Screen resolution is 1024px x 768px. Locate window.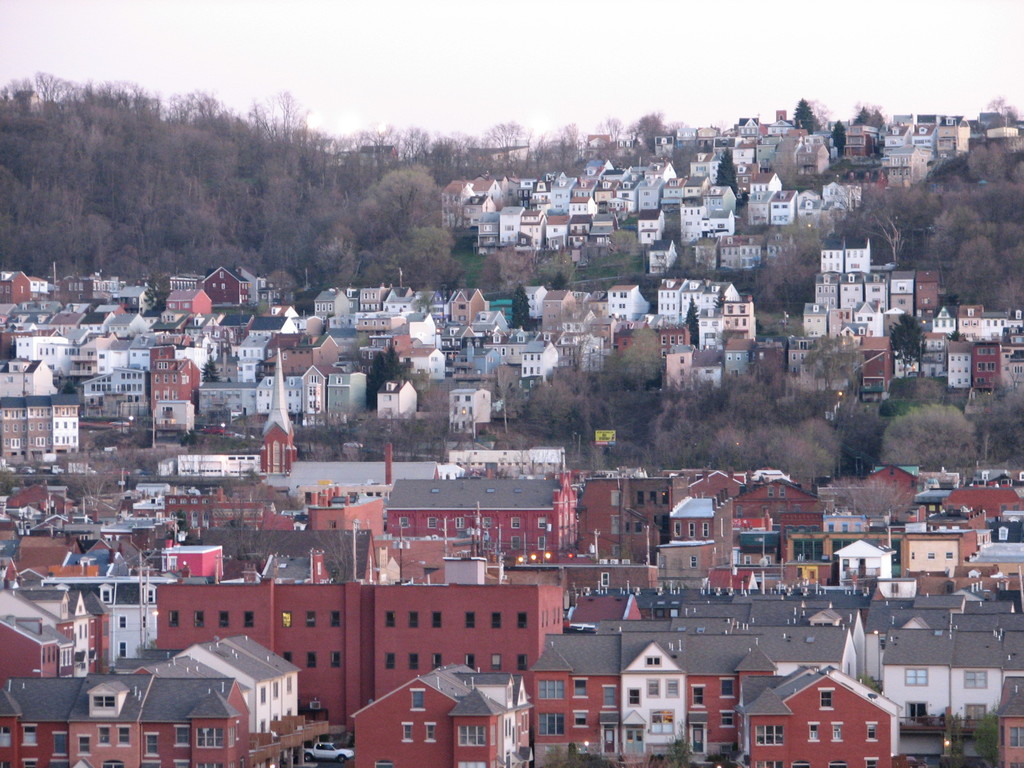
<region>481, 515, 495, 527</region>.
